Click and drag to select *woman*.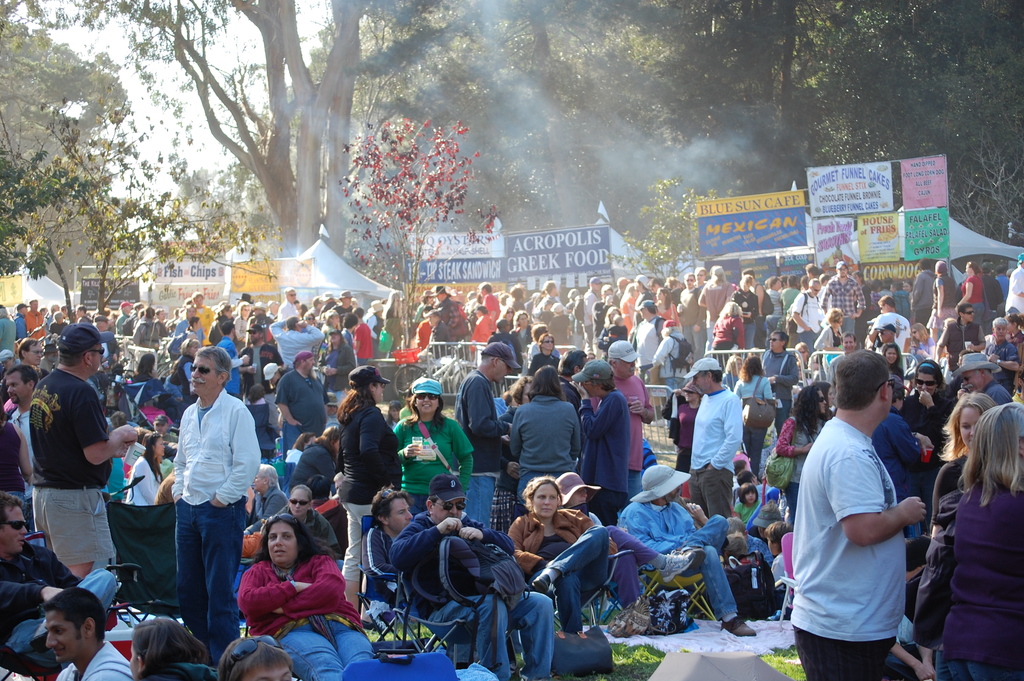
Selection: bbox(0, 394, 31, 518).
